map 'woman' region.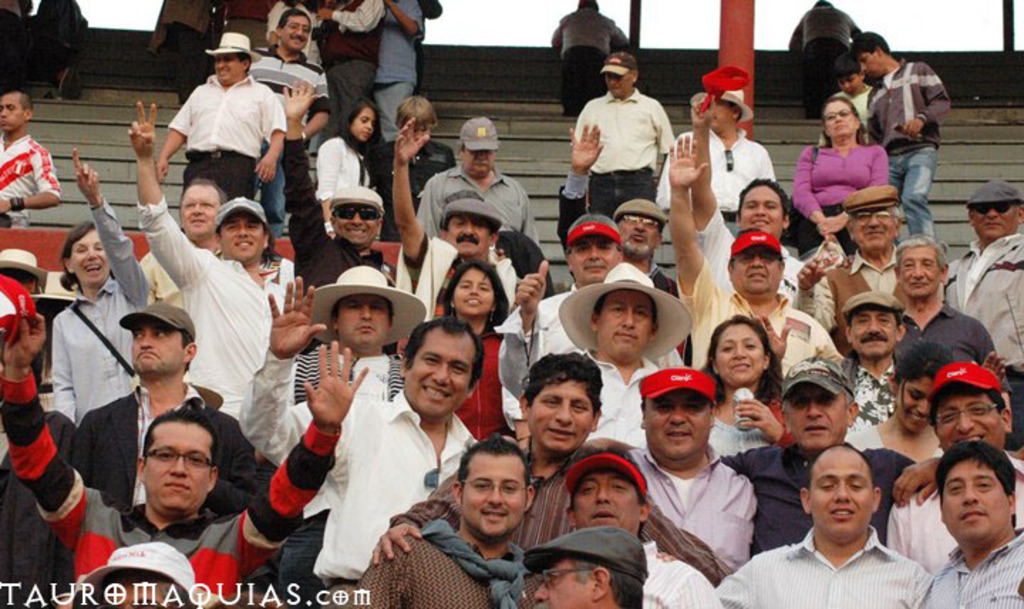
Mapped to 310,90,391,239.
